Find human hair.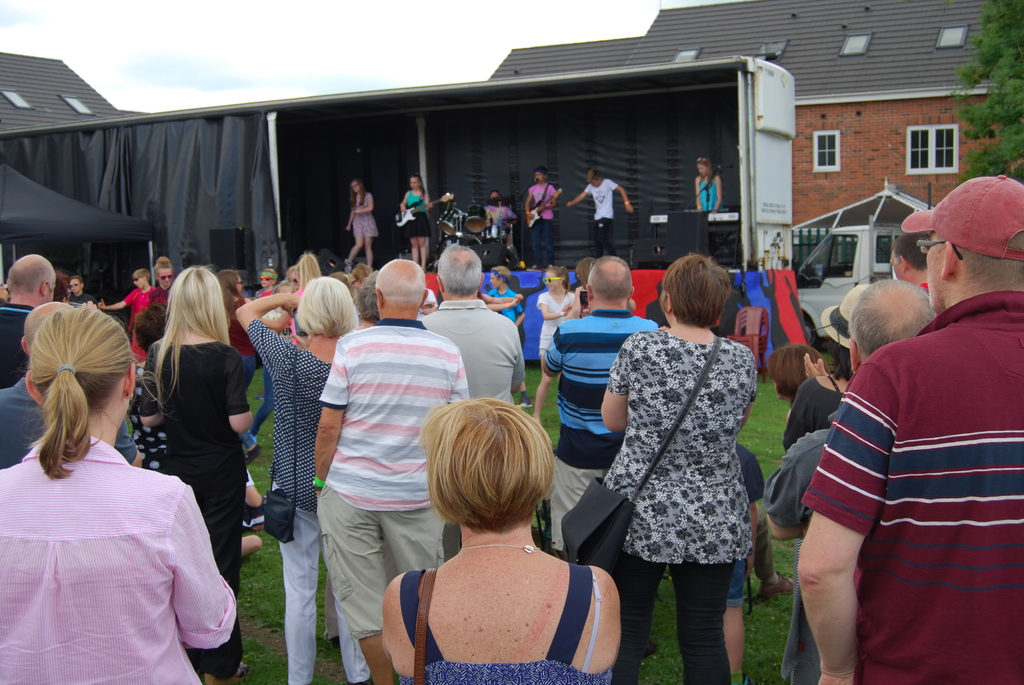
{"x1": 542, "y1": 268, "x2": 575, "y2": 288}.
